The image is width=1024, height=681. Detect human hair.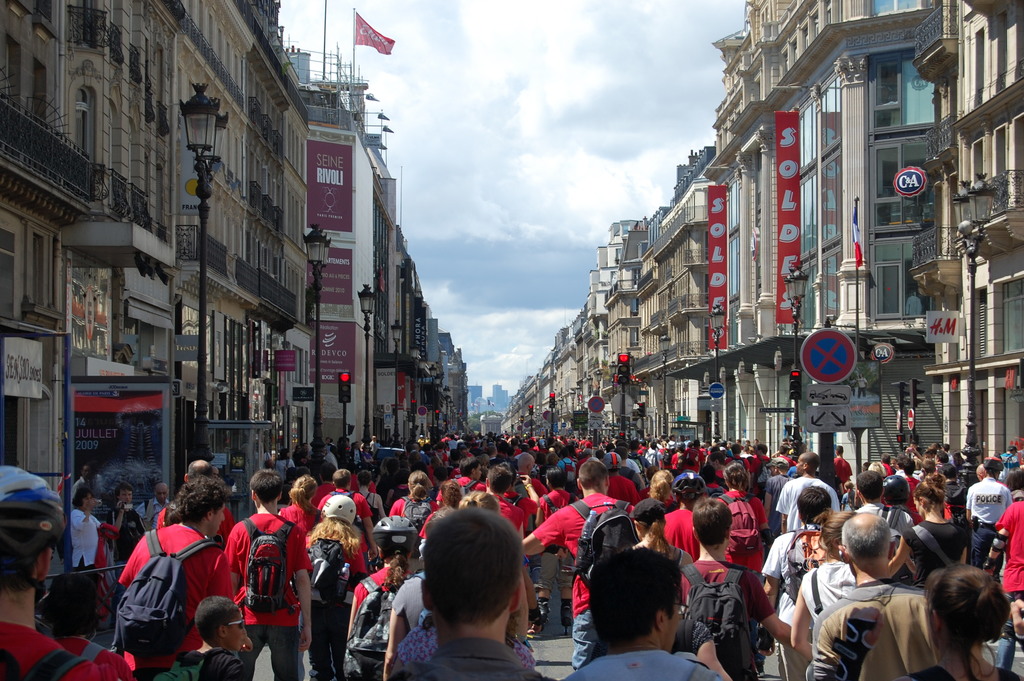
Detection: 332:465:348:490.
